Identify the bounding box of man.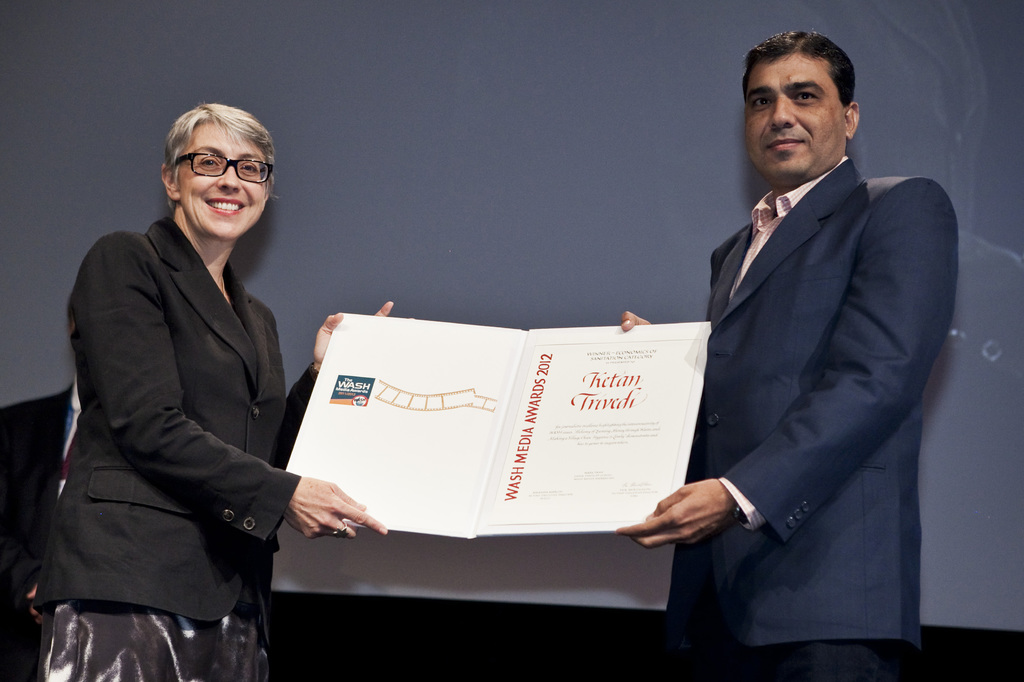
(649,22,954,679).
